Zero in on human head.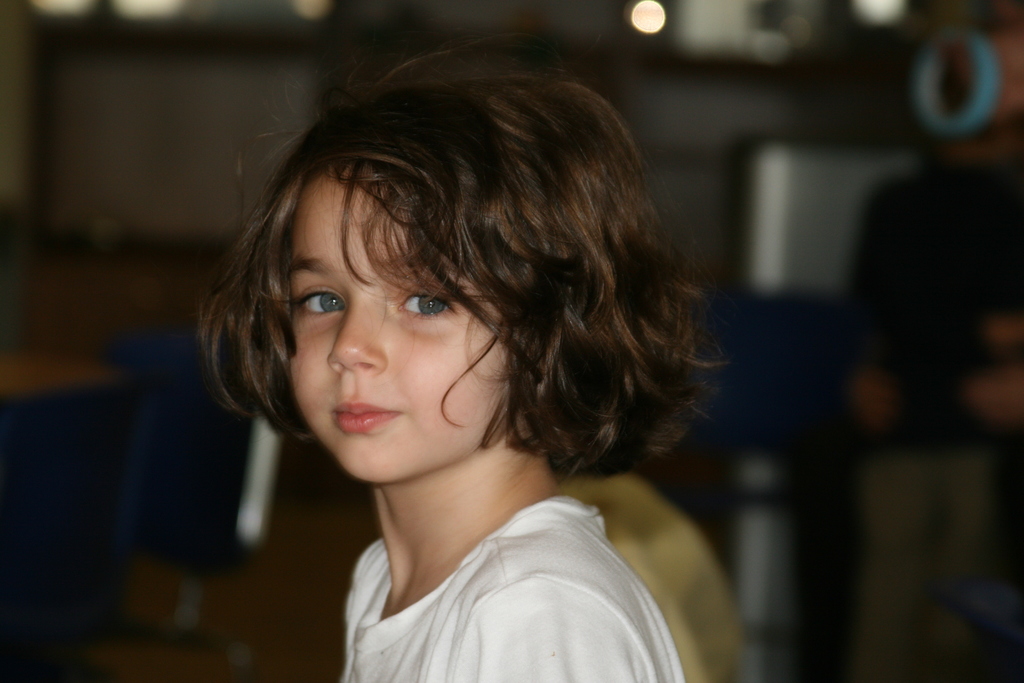
Zeroed in: (x1=225, y1=101, x2=589, y2=460).
